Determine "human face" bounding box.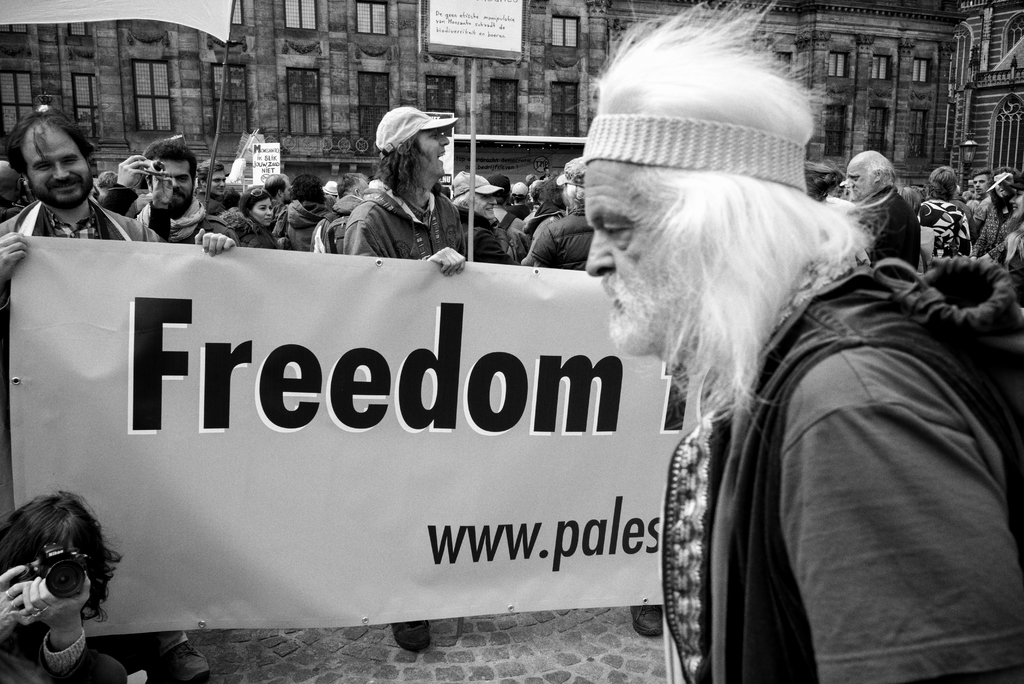
Determined: (251,203,276,228).
